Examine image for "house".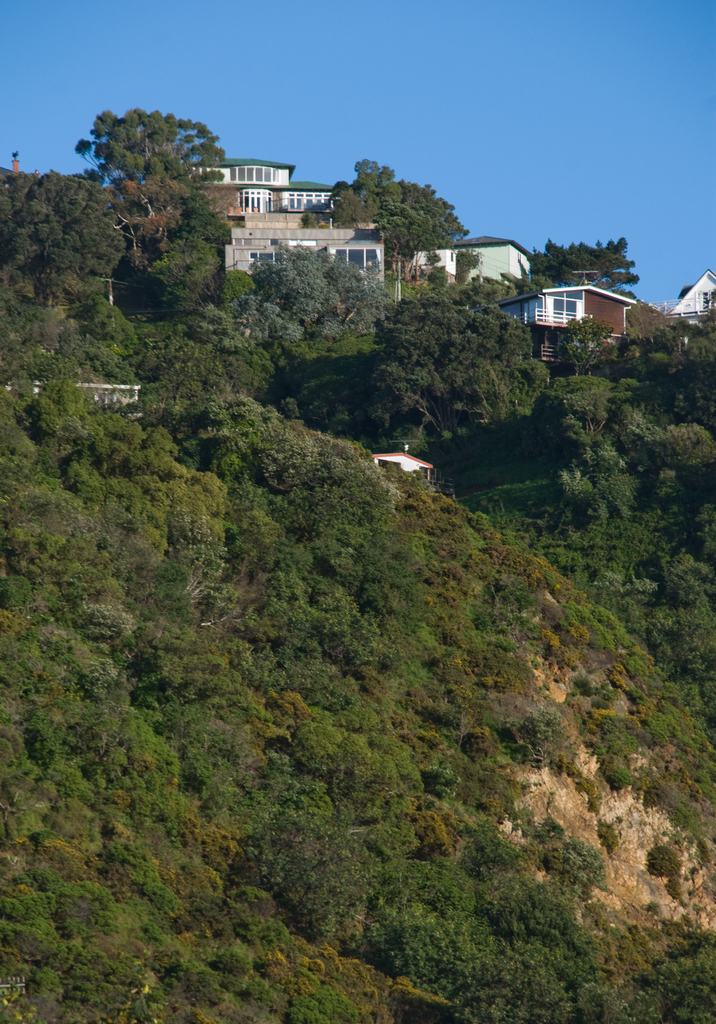
Examination result: Rect(500, 277, 639, 373).
